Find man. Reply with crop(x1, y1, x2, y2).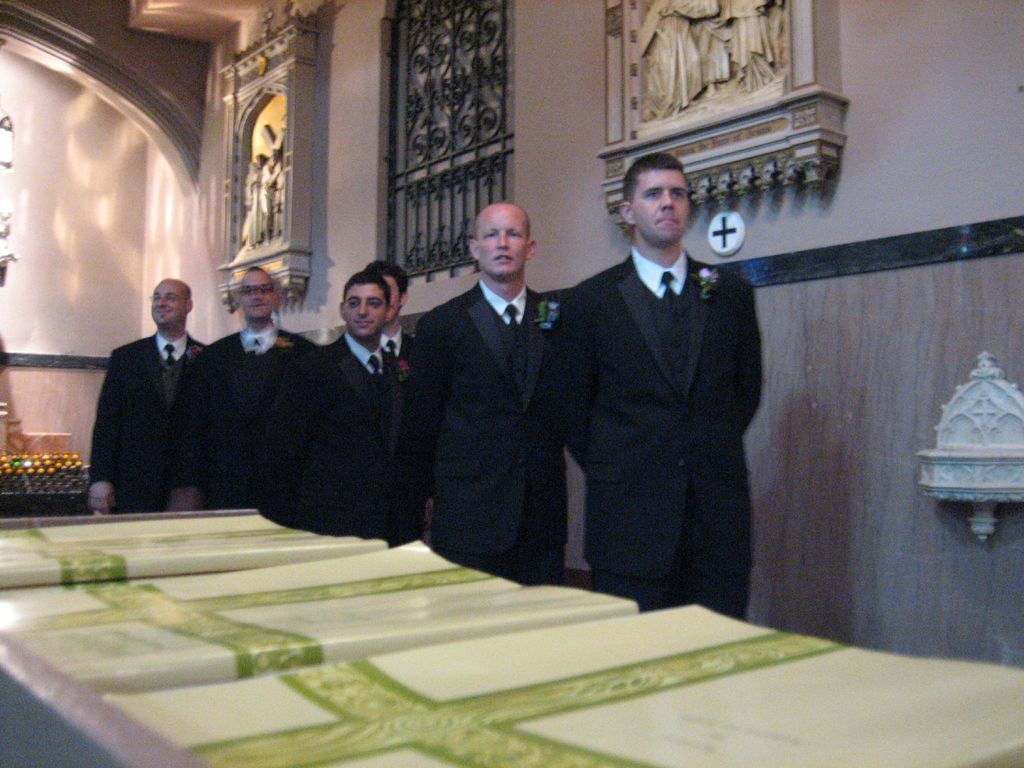
crop(340, 260, 444, 529).
